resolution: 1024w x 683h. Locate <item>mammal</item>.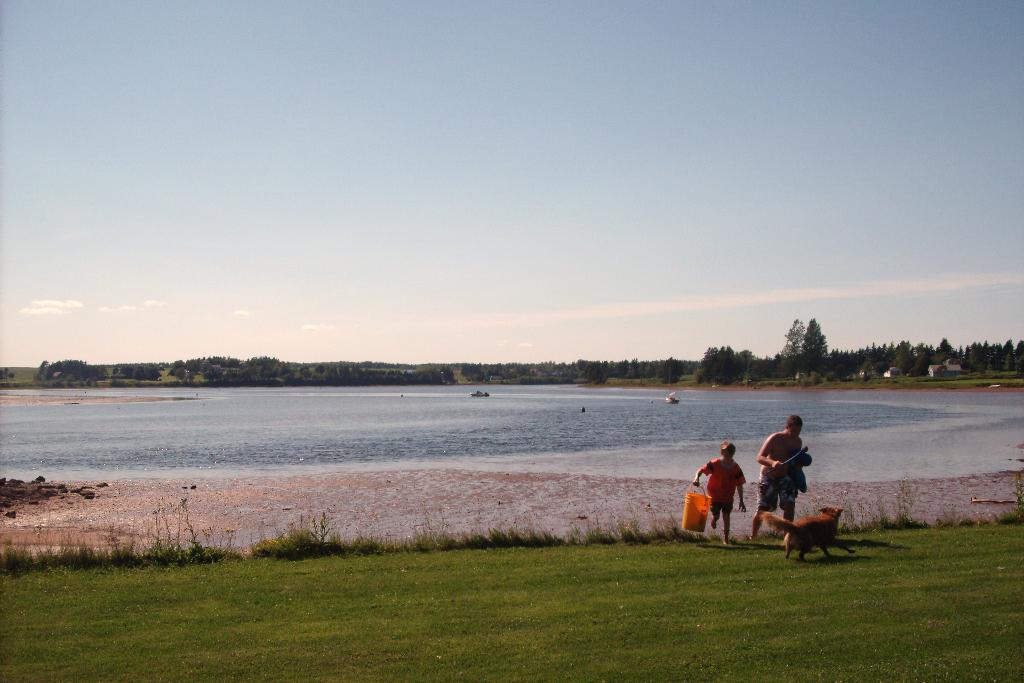
[x1=671, y1=431, x2=757, y2=551].
